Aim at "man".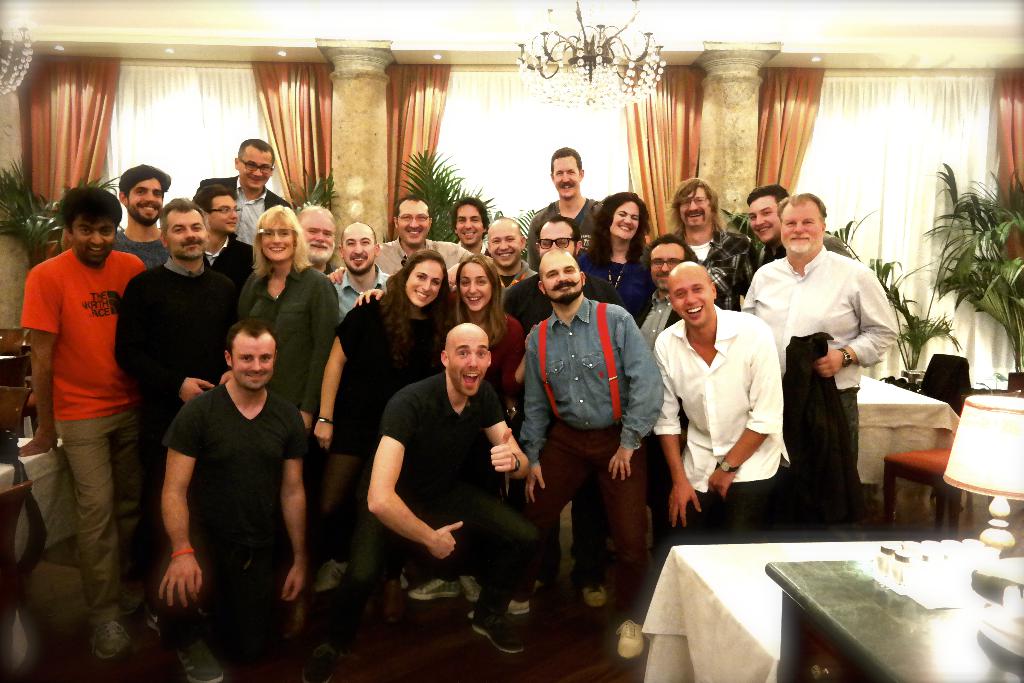
Aimed at 636, 233, 694, 354.
